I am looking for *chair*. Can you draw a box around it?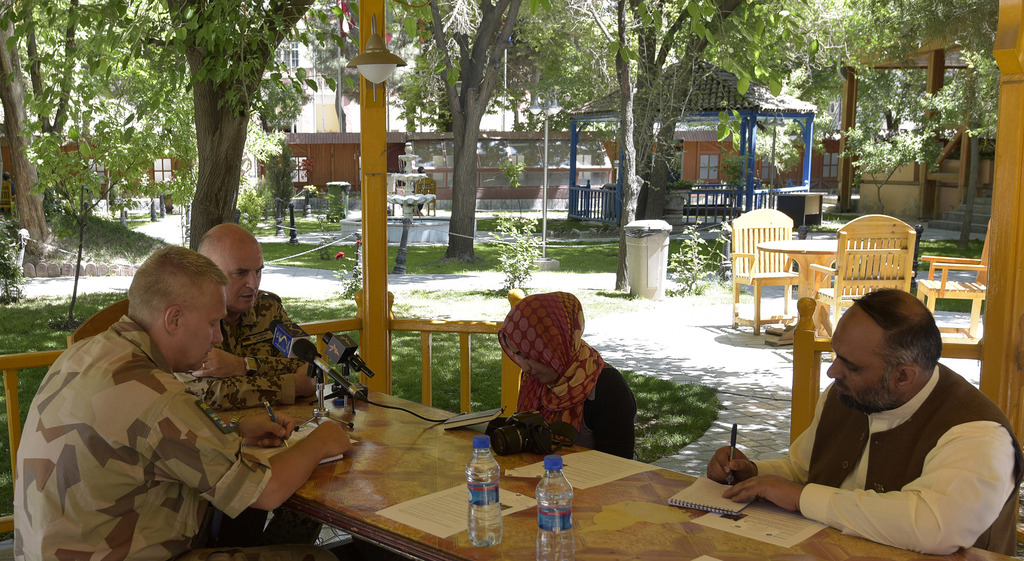
Sure, the bounding box is (68,298,130,348).
